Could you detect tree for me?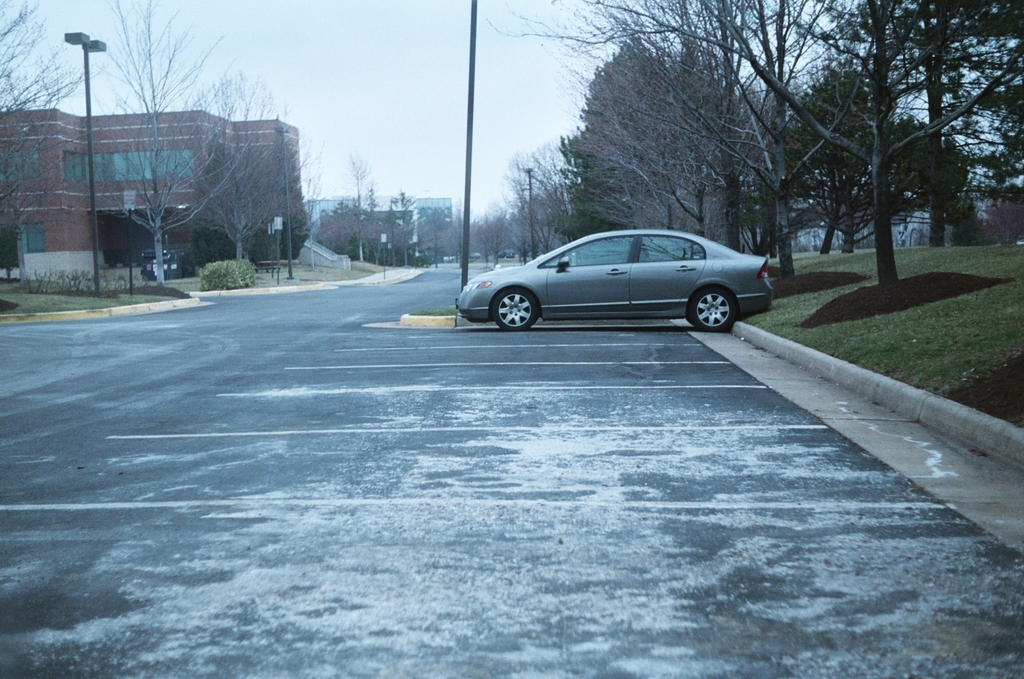
Detection result: bbox=[267, 168, 311, 268].
